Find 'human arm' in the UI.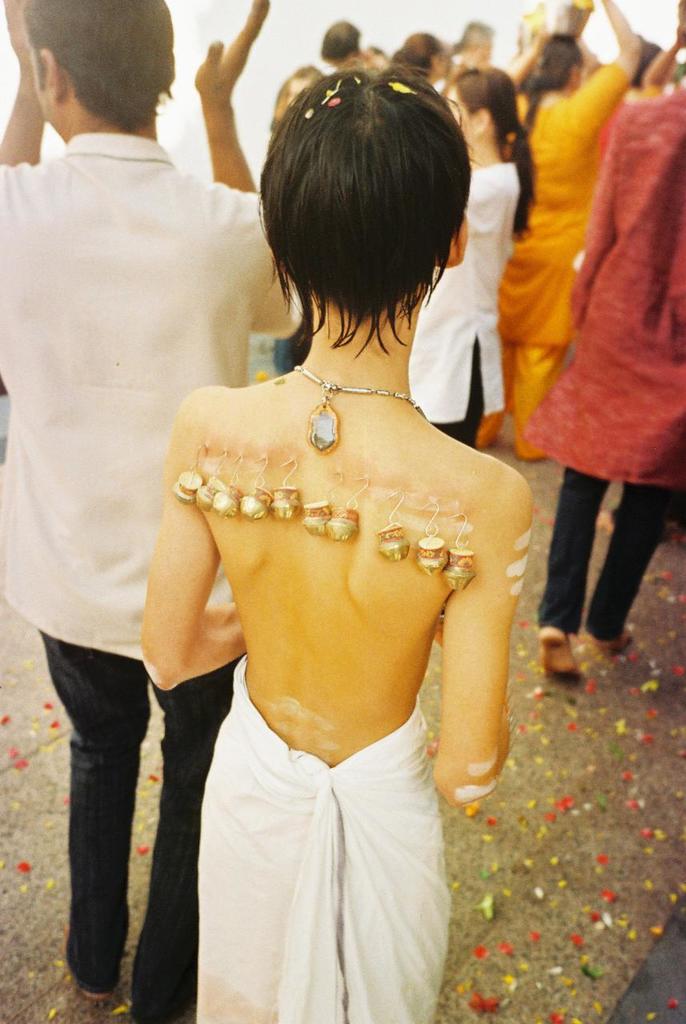
UI element at box=[415, 477, 537, 822].
